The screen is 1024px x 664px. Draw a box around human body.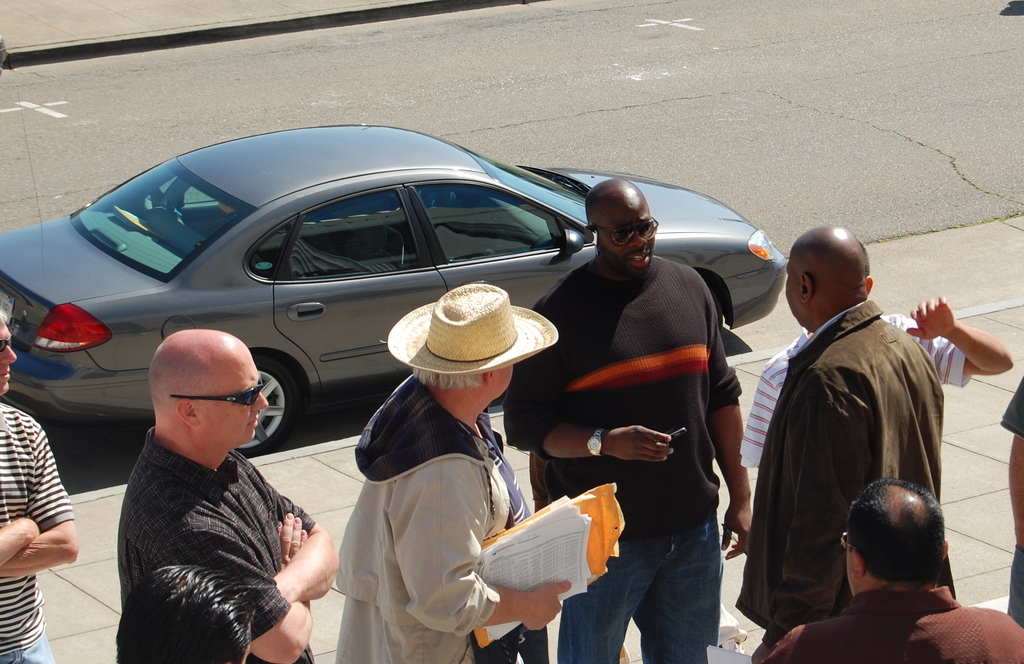
box=[507, 252, 757, 663].
